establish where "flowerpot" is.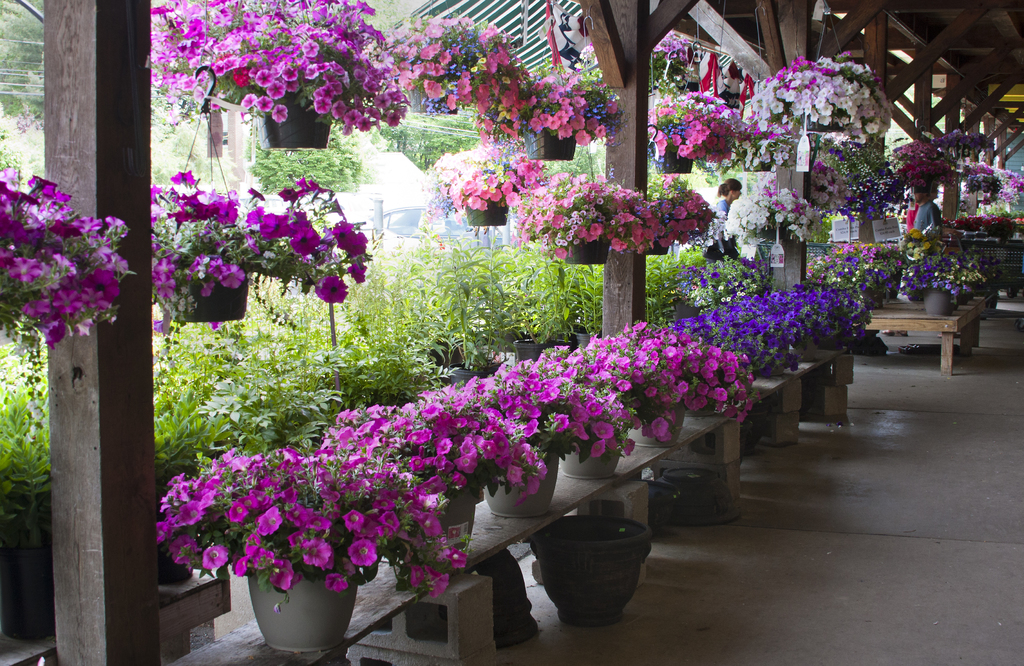
Established at (239, 551, 357, 654).
